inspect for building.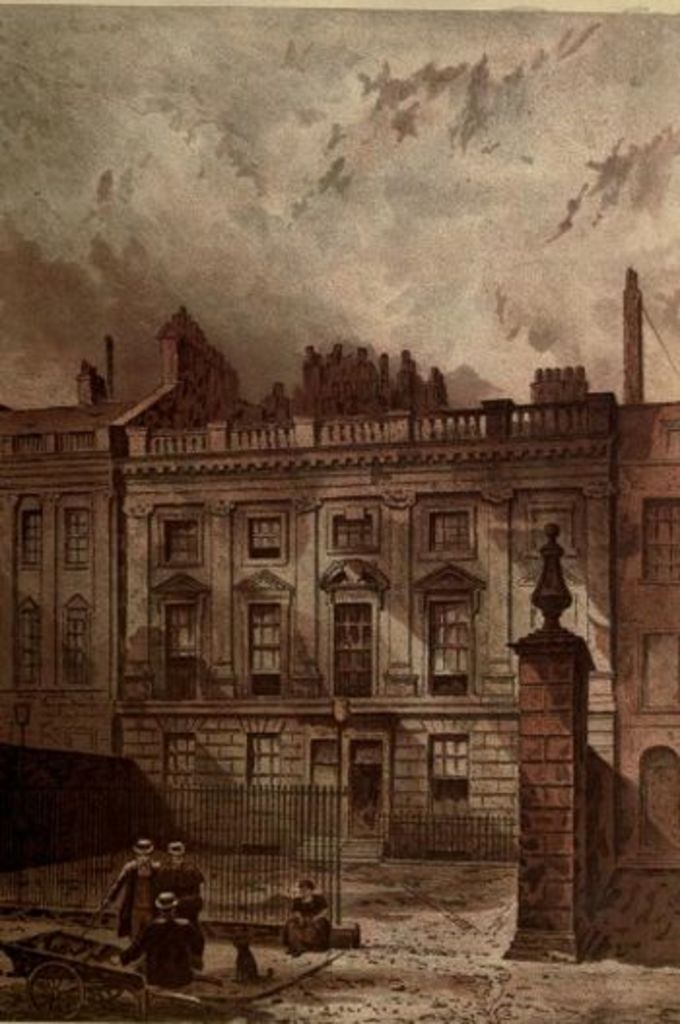
Inspection: (618,402,678,869).
